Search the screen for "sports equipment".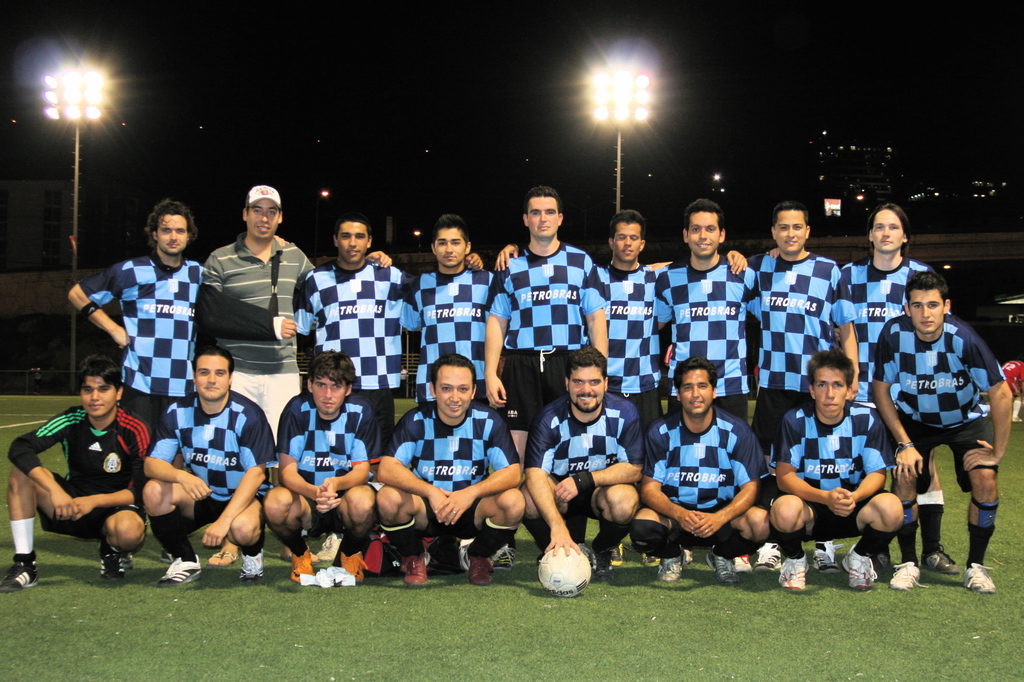
Found at {"left": 239, "top": 548, "right": 266, "bottom": 583}.
